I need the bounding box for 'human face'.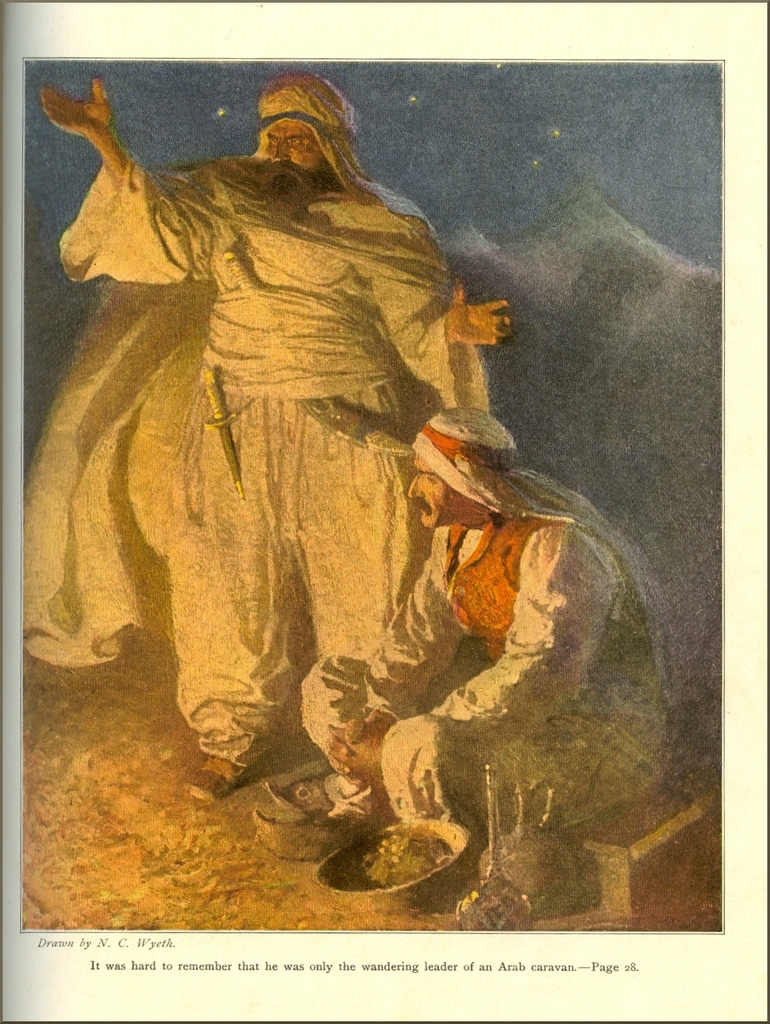
Here it is: (left=409, top=454, right=475, bottom=520).
